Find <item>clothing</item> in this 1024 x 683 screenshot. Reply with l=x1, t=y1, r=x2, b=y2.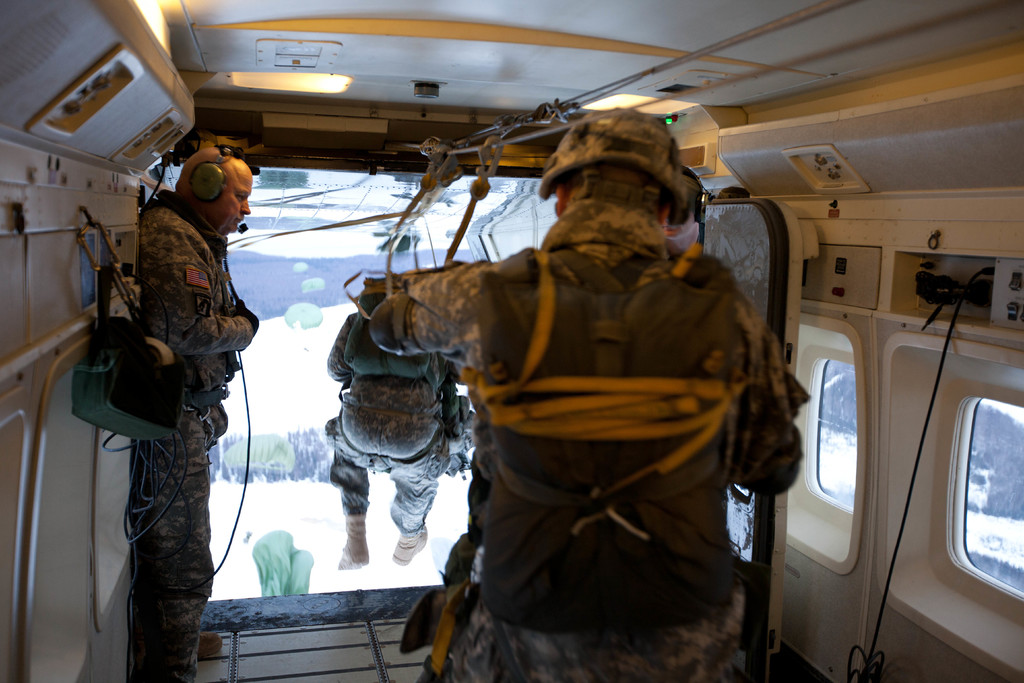
l=316, t=448, r=371, b=569.
